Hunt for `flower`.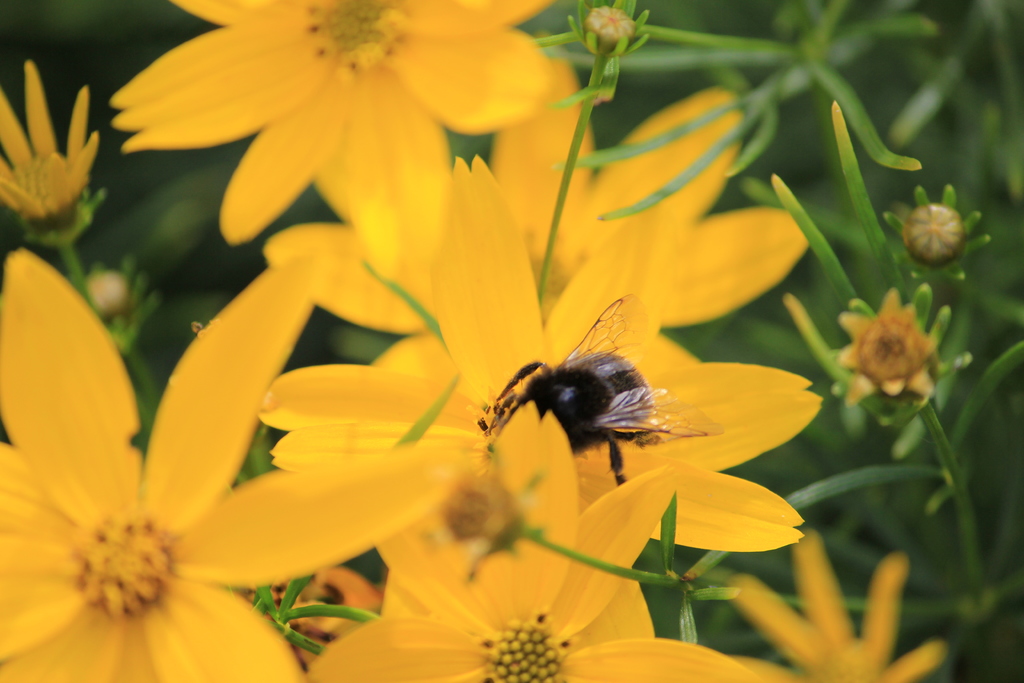
Hunted down at <region>829, 281, 948, 406</region>.
